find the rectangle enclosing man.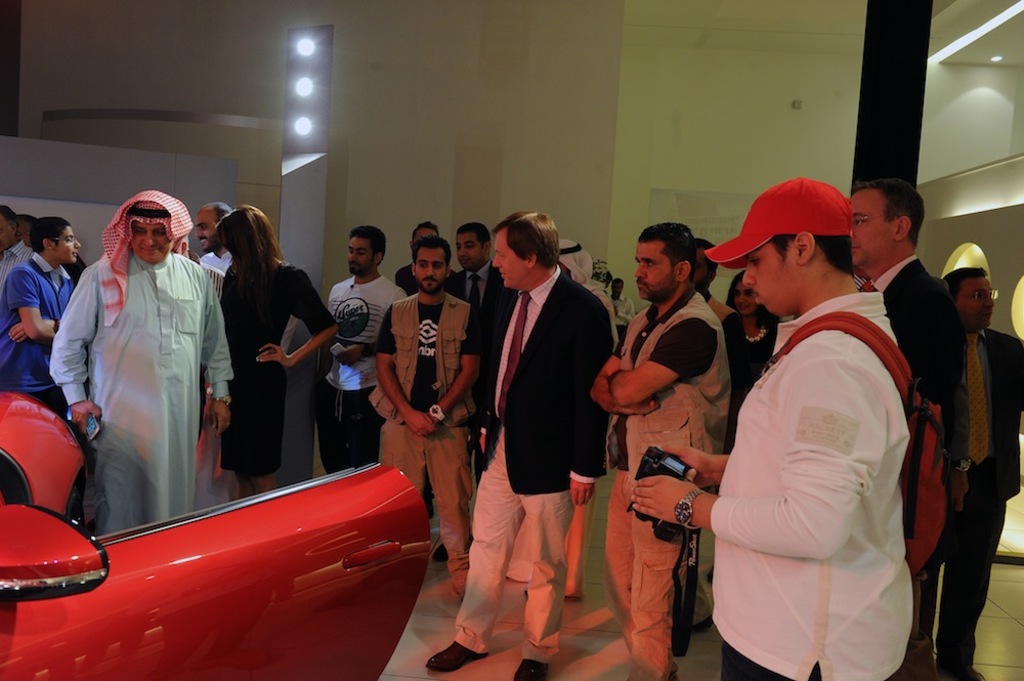
rect(839, 172, 966, 677).
